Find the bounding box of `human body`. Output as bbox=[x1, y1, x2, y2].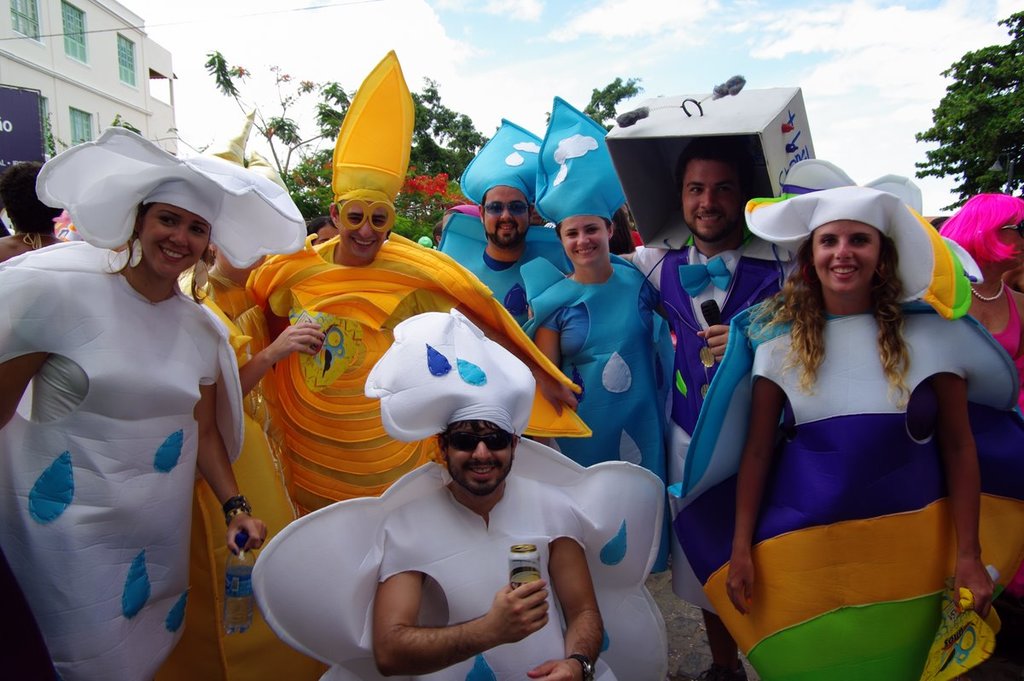
bbox=[614, 141, 794, 680].
